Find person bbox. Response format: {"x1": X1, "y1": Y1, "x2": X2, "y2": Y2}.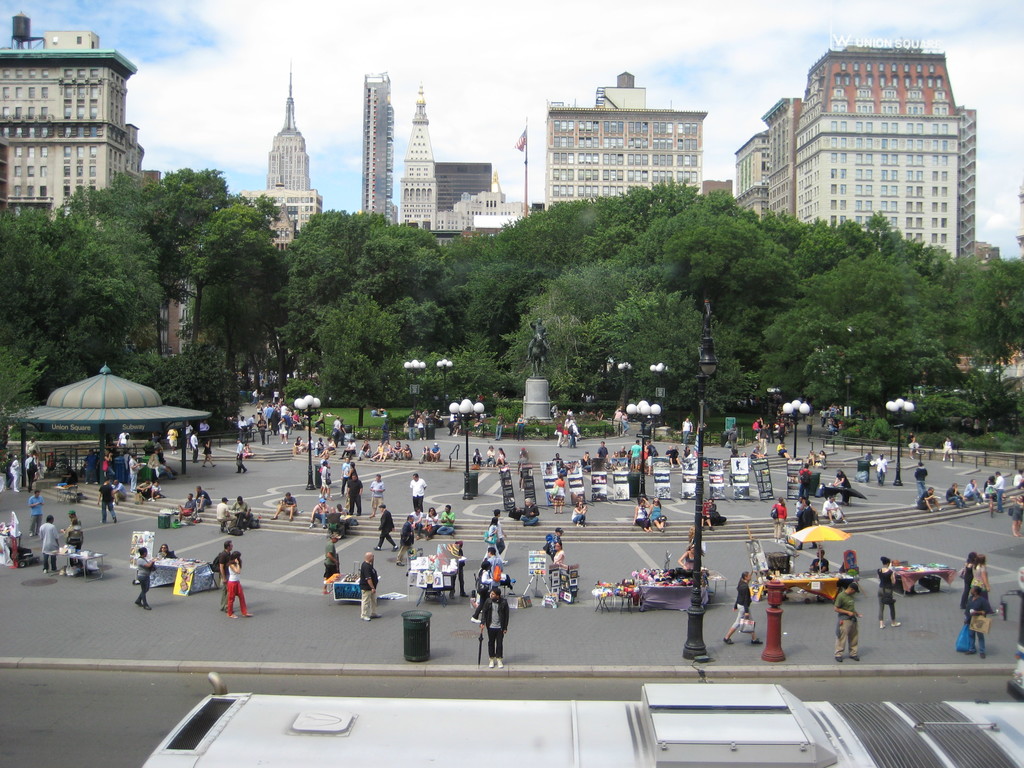
{"x1": 637, "y1": 500, "x2": 652, "y2": 528}.
